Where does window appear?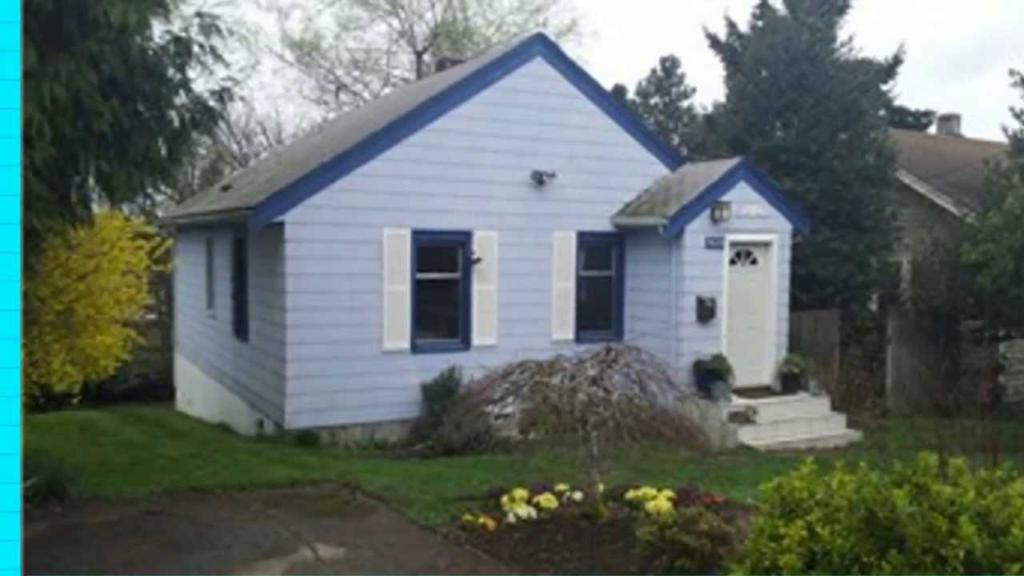
Appears at x1=582 y1=234 x2=625 y2=343.
